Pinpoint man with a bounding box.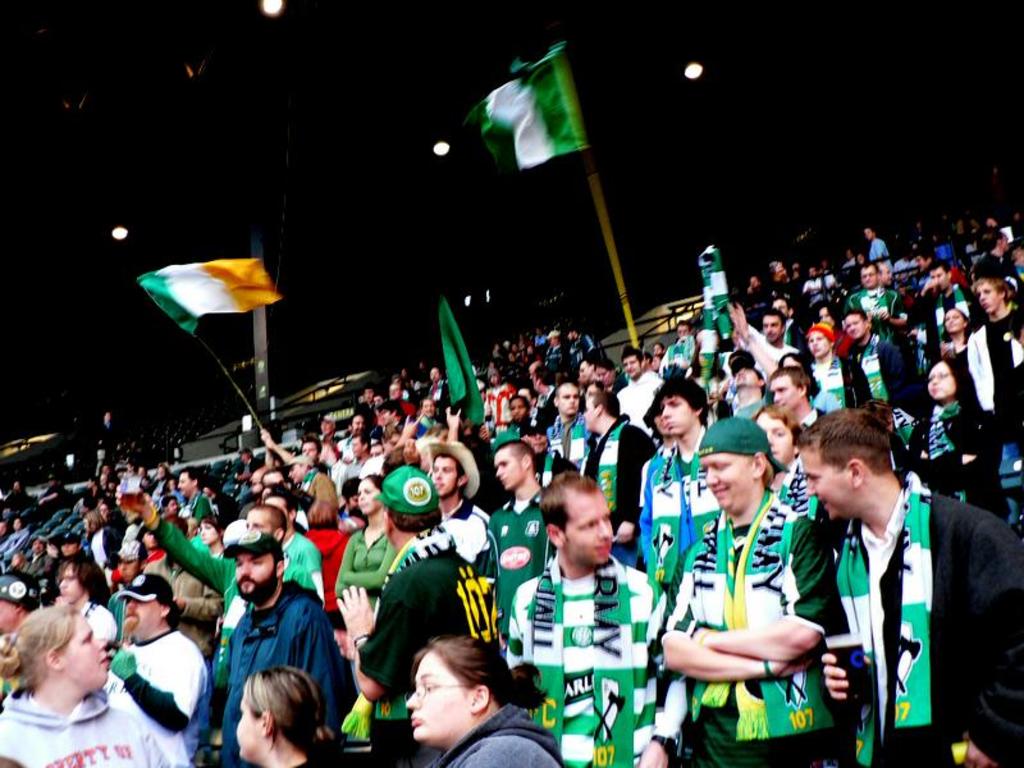
BBox(0, 575, 45, 713).
